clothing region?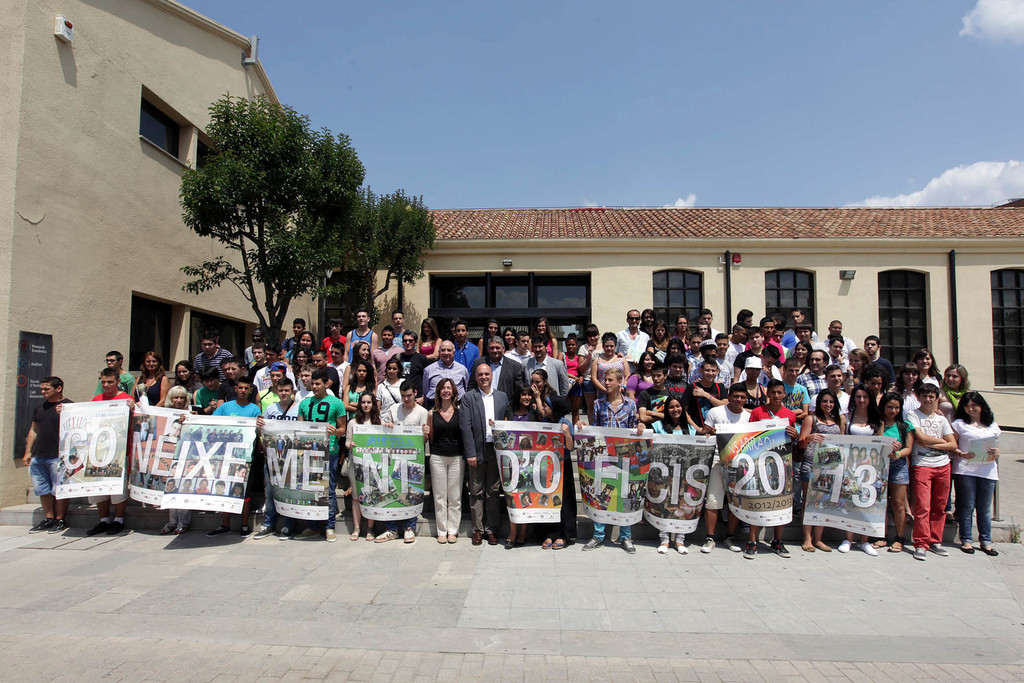
<region>534, 416, 579, 533</region>
